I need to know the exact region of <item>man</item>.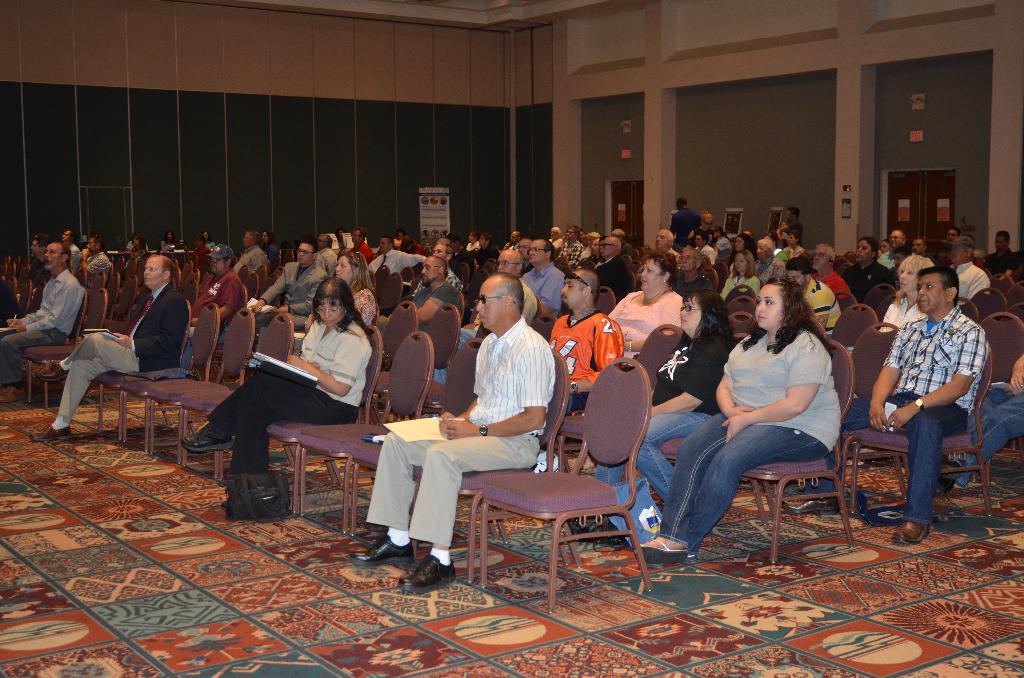
Region: {"left": 189, "top": 239, "right": 248, "bottom": 355}.
